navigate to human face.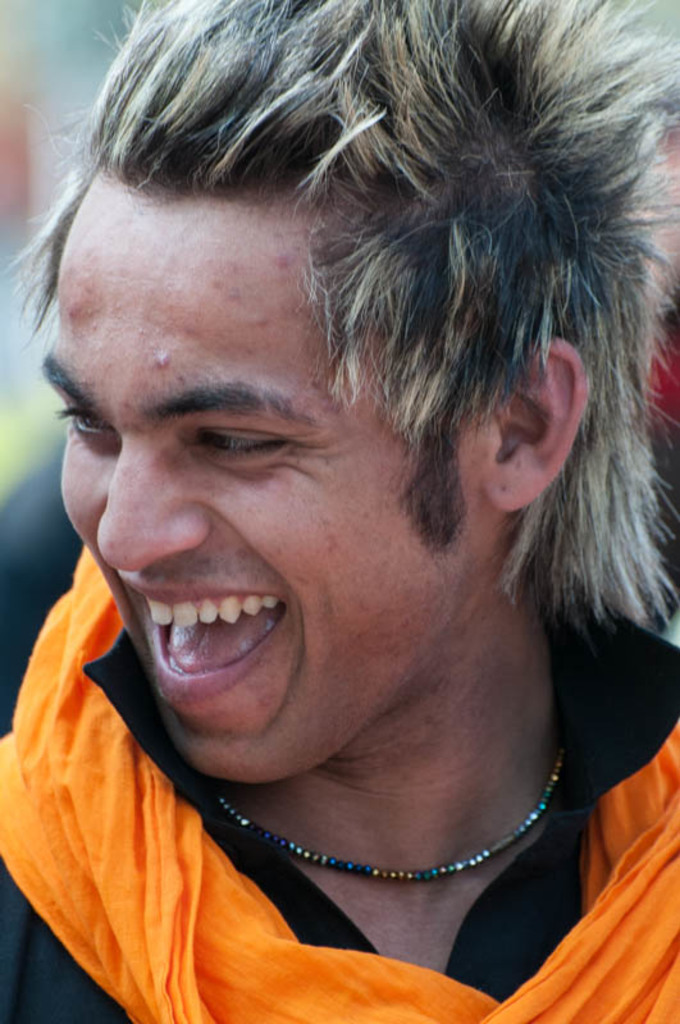
Navigation target: <bbox>41, 191, 489, 790</bbox>.
